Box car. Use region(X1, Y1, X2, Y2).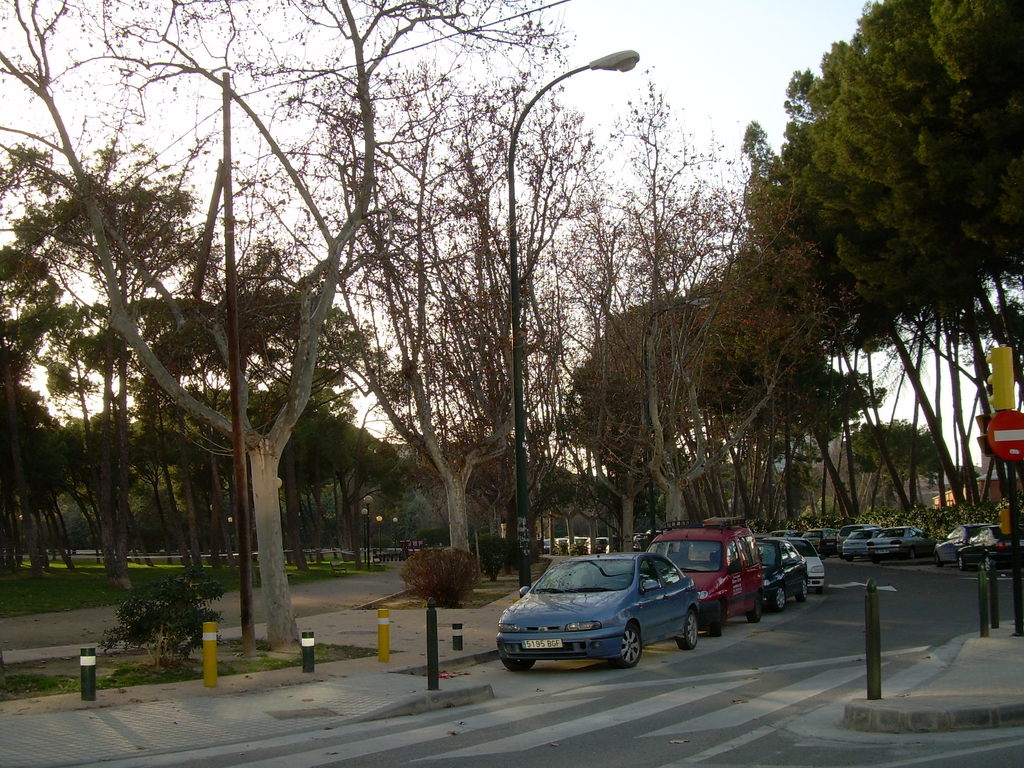
region(865, 525, 927, 557).
